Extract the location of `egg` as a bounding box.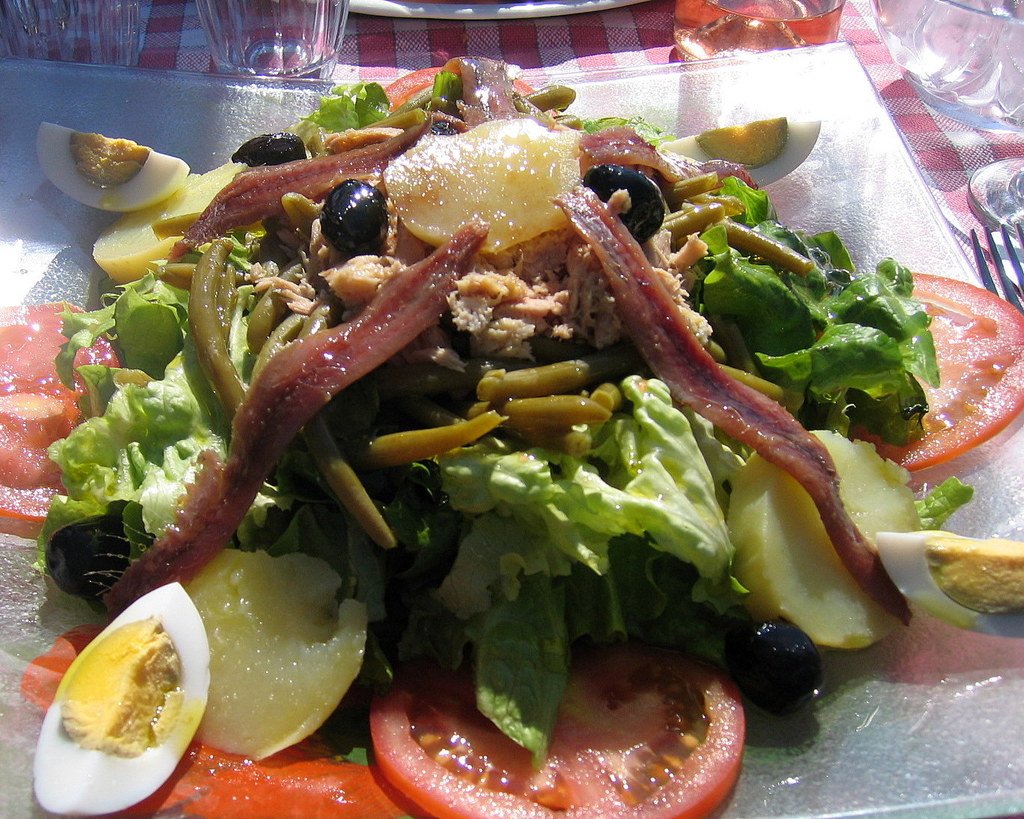
(29,578,210,814).
